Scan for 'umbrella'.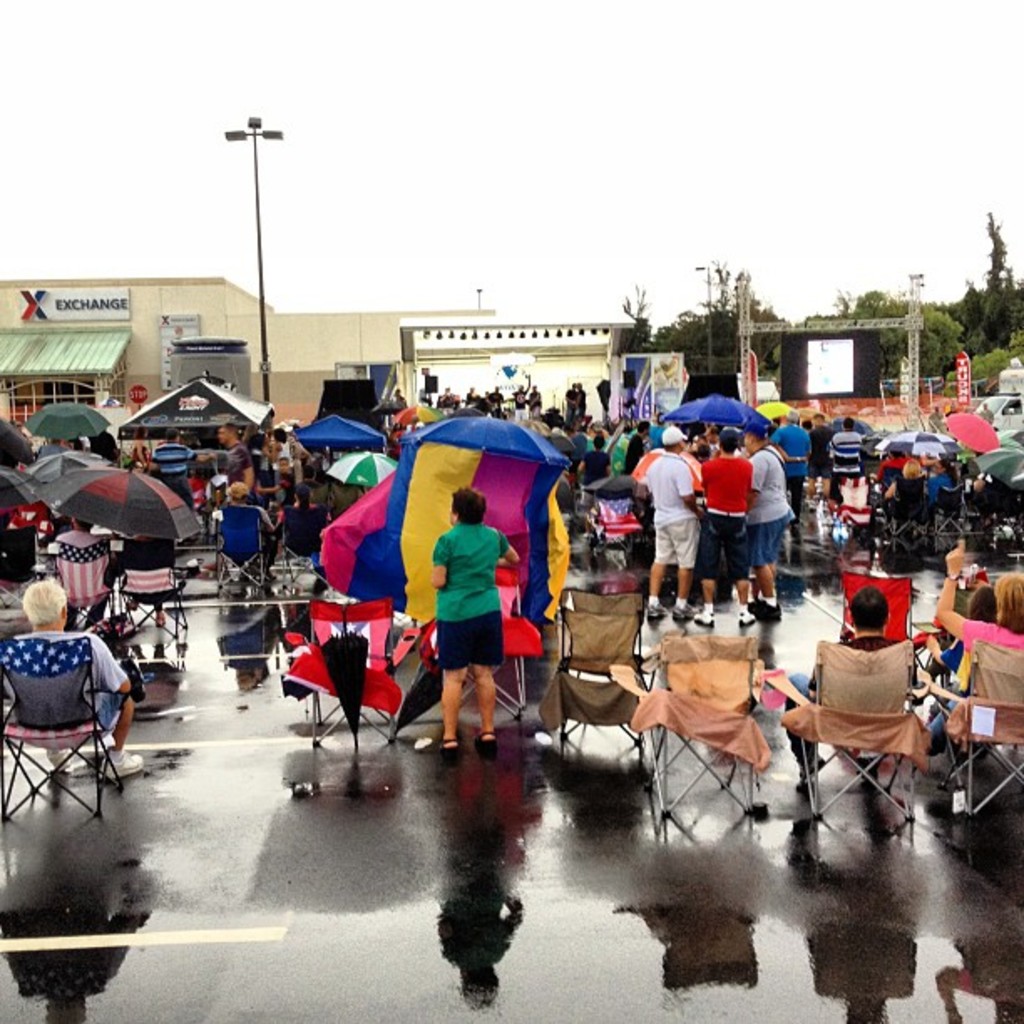
Scan result: (left=975, top=448, right=1022, bottom=494).
